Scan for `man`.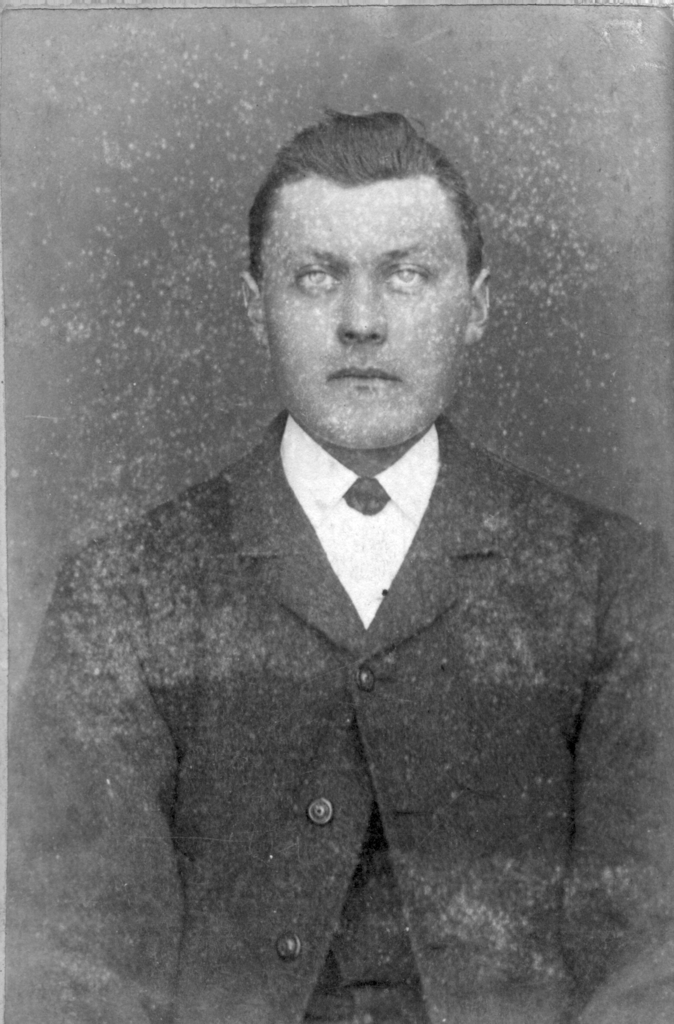
Scan result: <box>0,102,673,1023</box>.
